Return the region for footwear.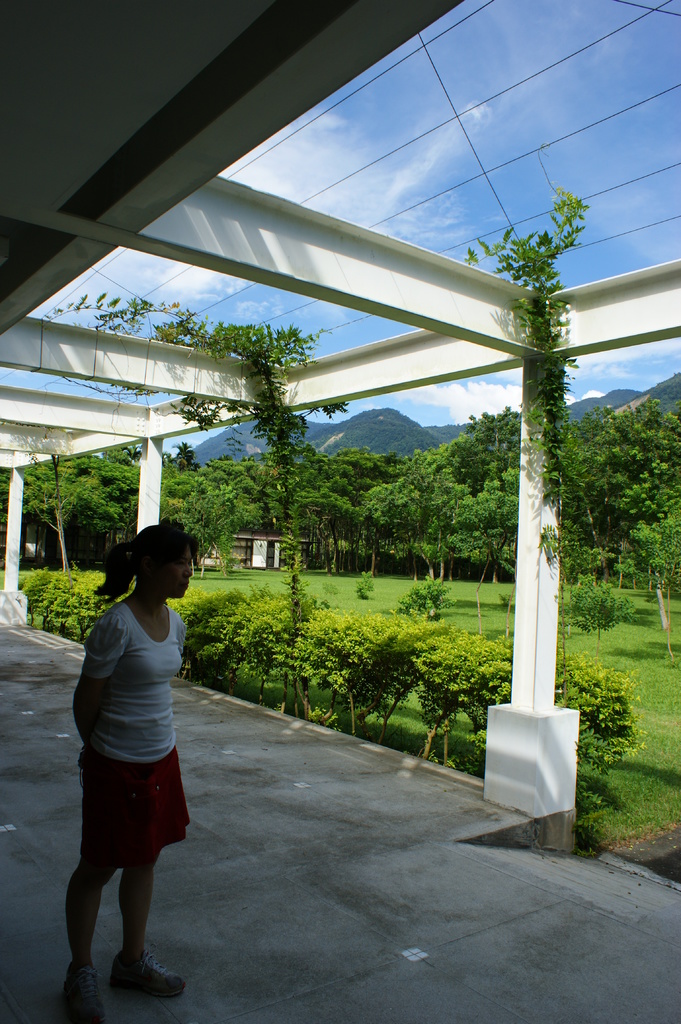
[x1=112, y1=947, x2=189, y2=998].
